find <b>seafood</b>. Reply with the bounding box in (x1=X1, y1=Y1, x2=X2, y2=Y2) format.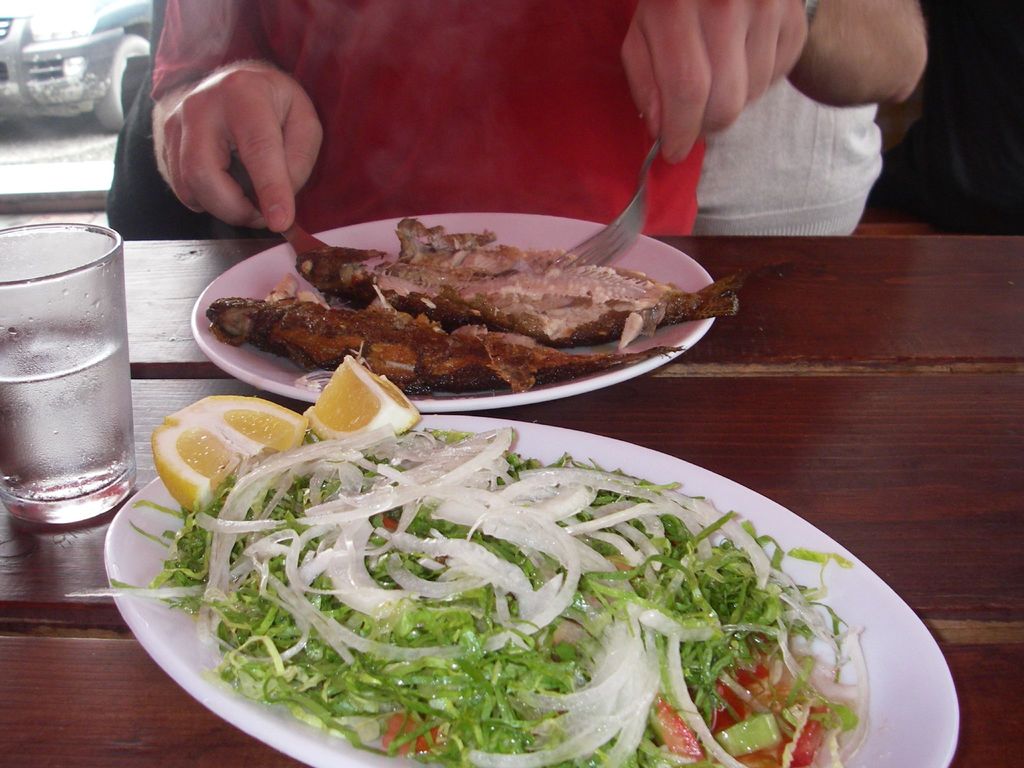
(x1=206, y1=287, x2=684, y2=396).
